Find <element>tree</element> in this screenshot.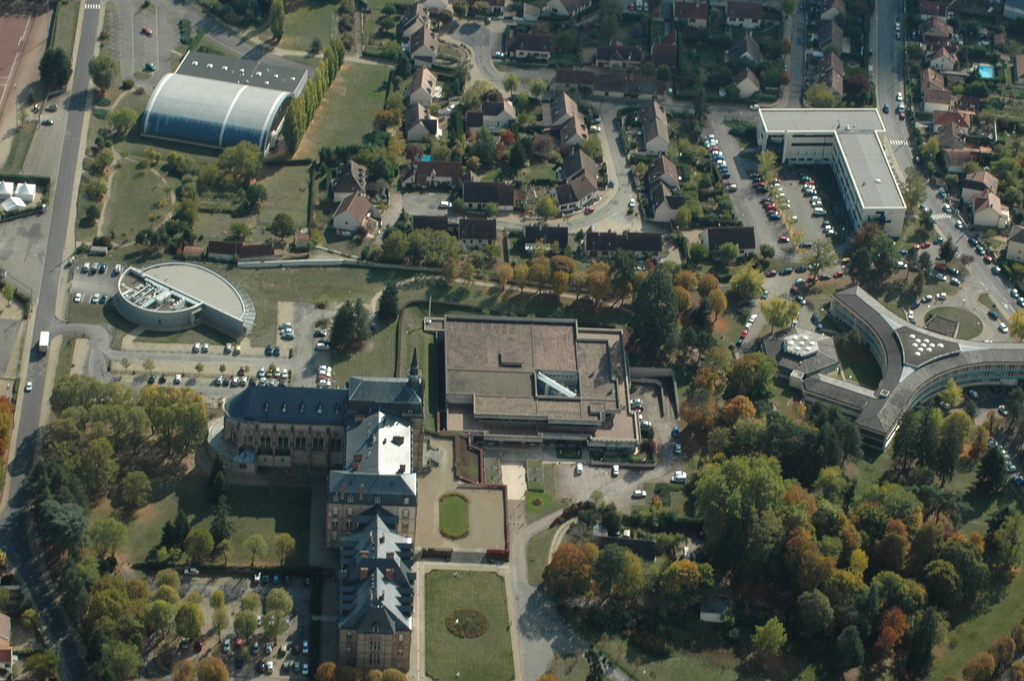
The bounding box for <element>tree</element> is 264:611:287:646.
